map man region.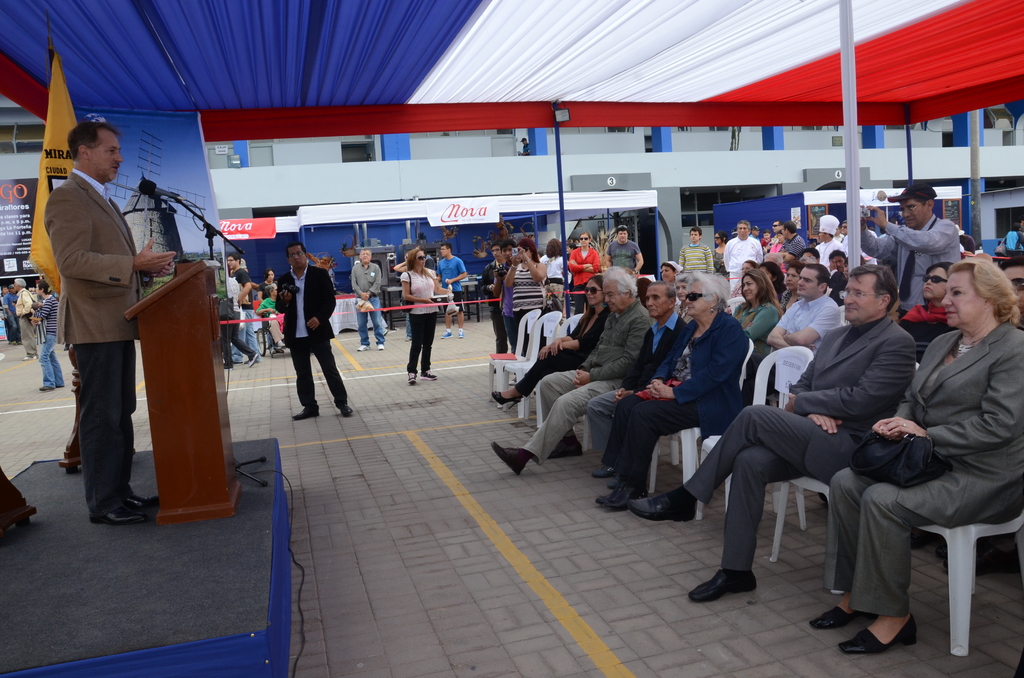
Mapped to rect(788, 220, 807, 257).
